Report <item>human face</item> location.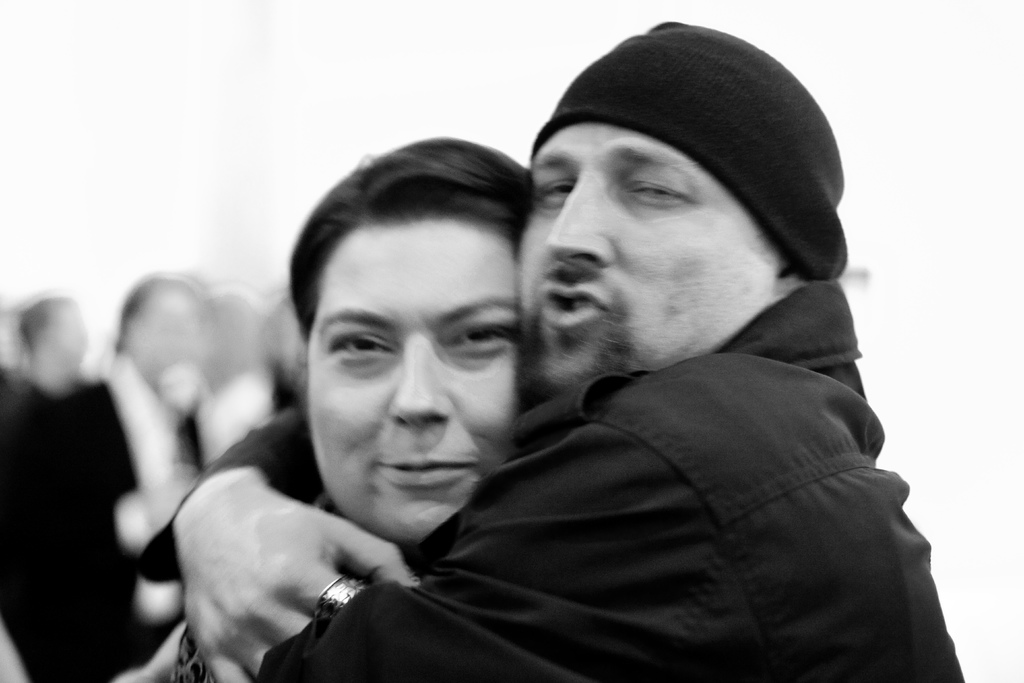
Report: select_region(305, 210, 518, 551).
